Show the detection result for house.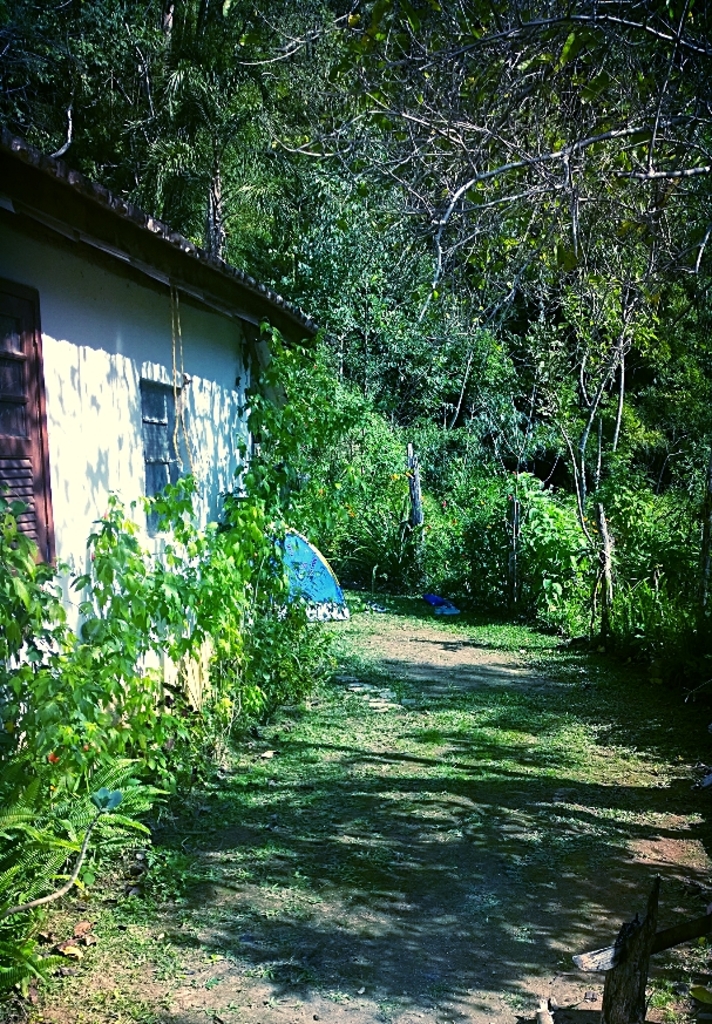
(11, 134, 321, 628).
